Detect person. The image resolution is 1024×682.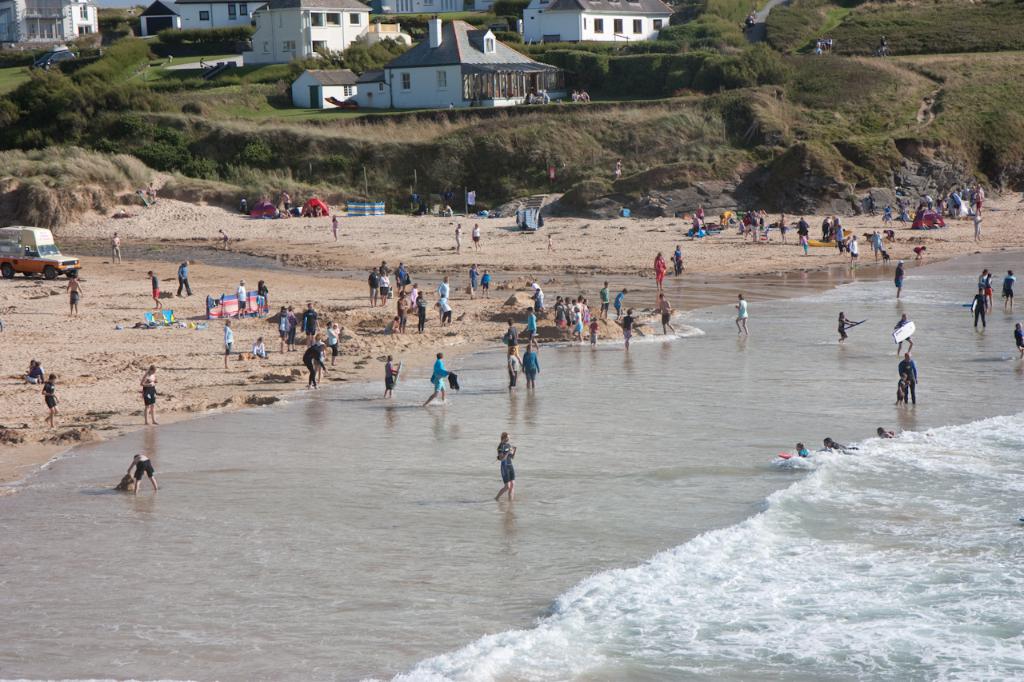
box=[870, 229, 884, 262].
